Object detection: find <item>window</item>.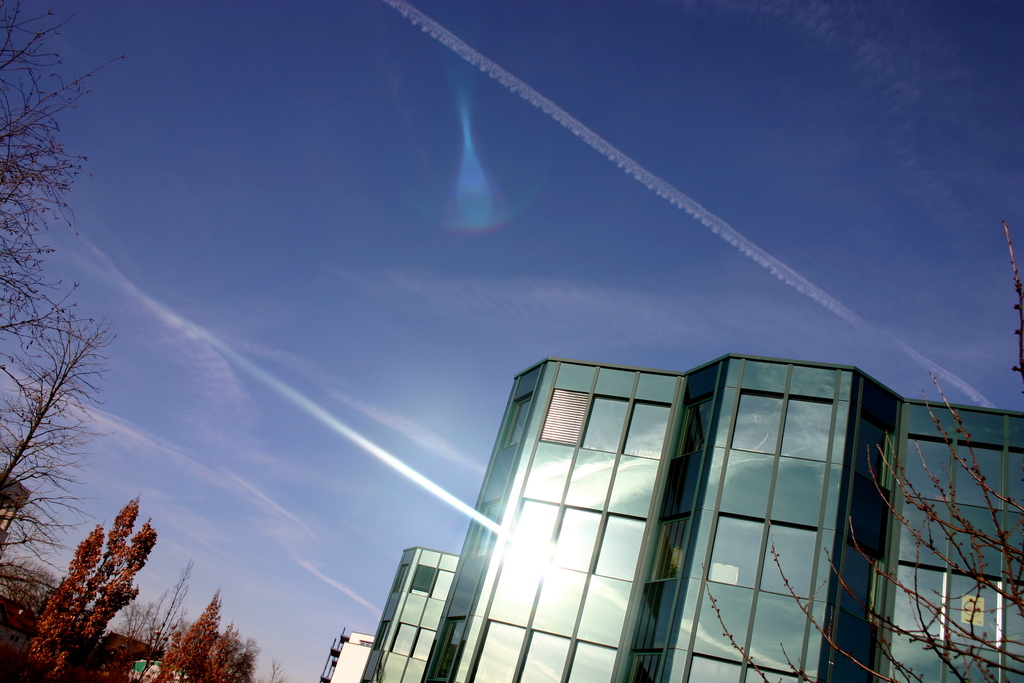
<bbox>575, 571, 632, 647</bbox>.
